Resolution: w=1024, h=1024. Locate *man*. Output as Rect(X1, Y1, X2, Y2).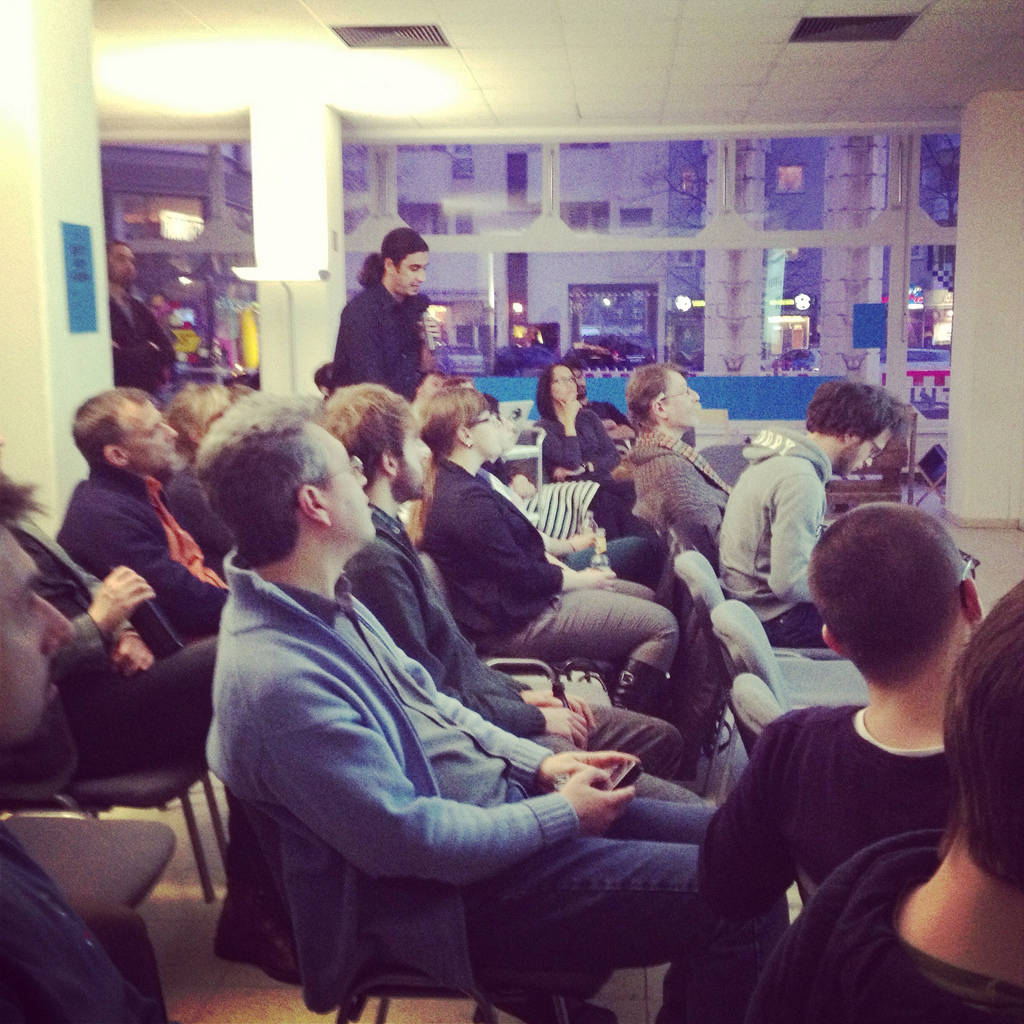
Rect(0, 466, 172, 1023).
